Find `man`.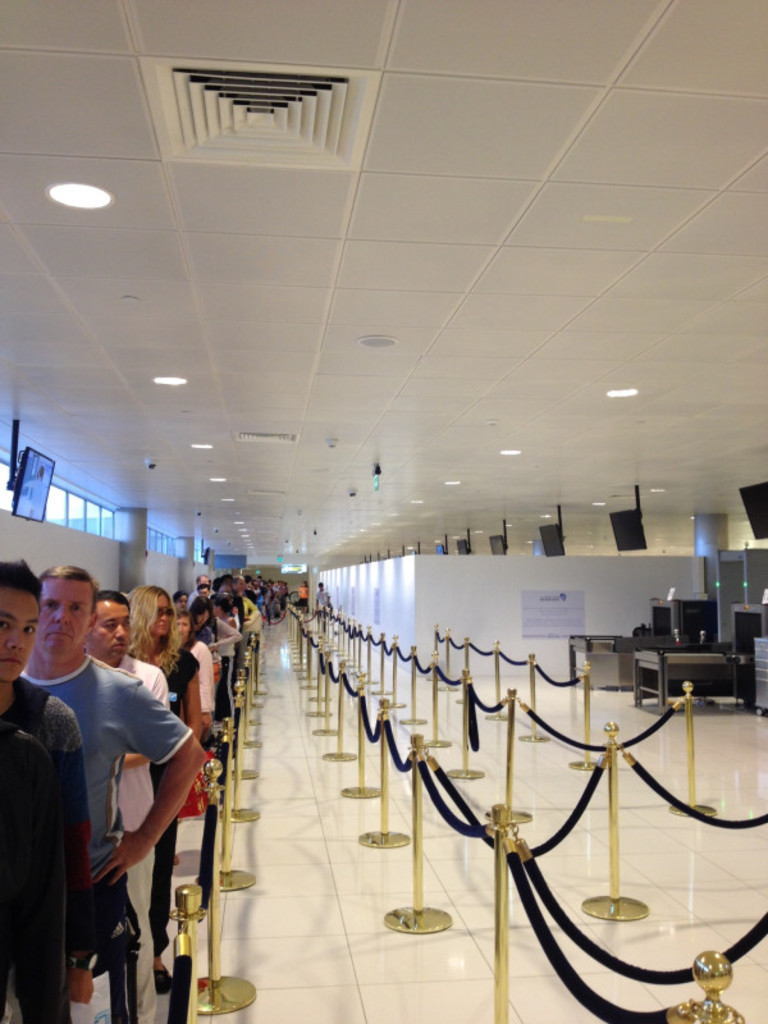
bbox(172, 588, 193, 625).
